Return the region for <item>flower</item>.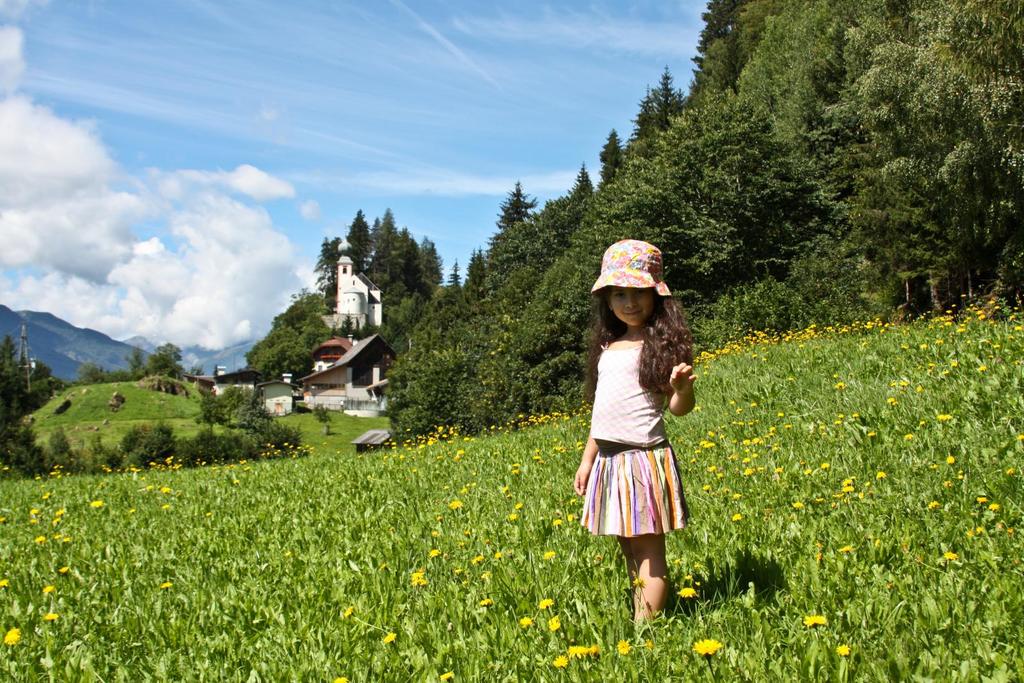
locate(615, 639, 631, 655).
